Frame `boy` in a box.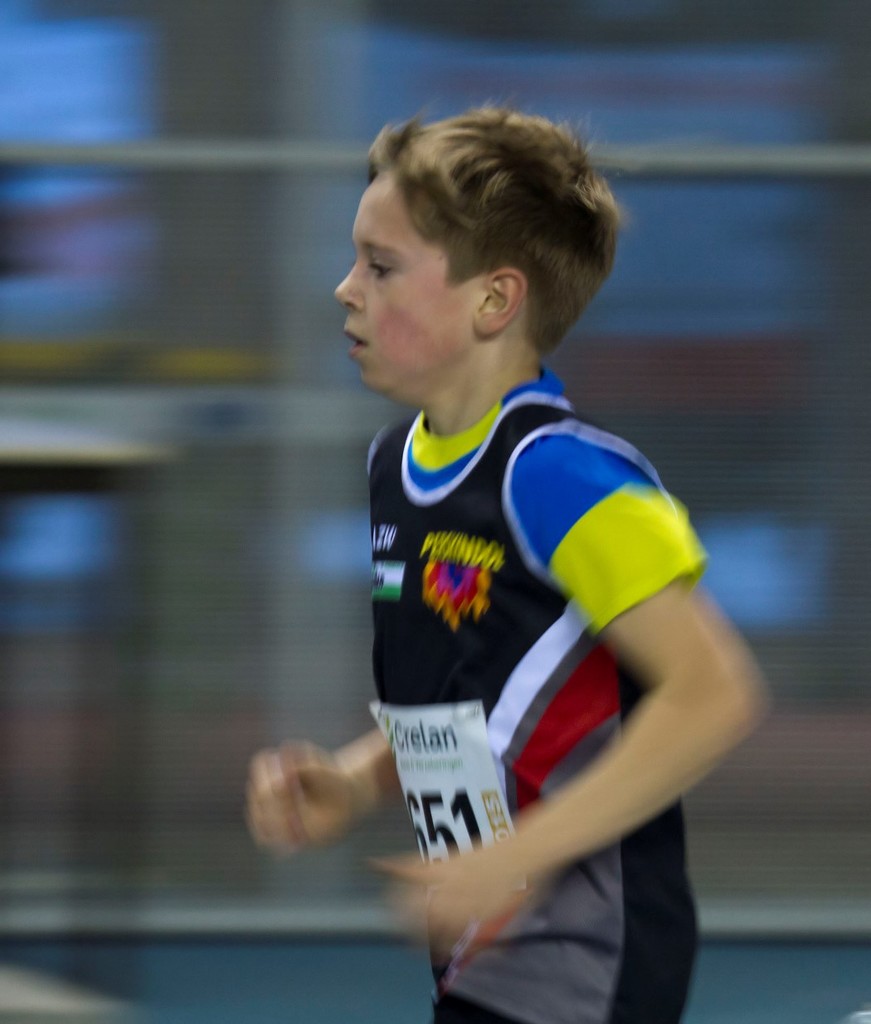
select_region(284, 101, 766, 1004).
